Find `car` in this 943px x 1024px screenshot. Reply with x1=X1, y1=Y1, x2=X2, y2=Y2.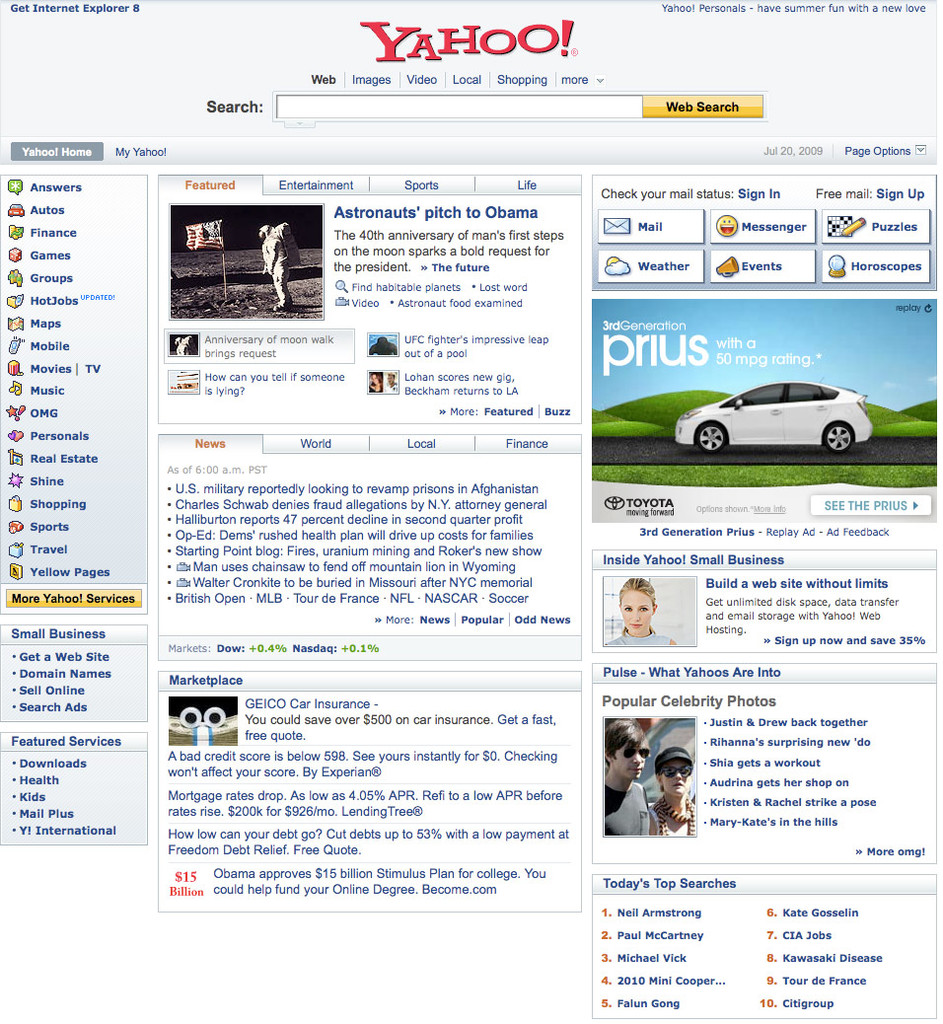
x1=677, y1=377, x2=873, y2=455.
